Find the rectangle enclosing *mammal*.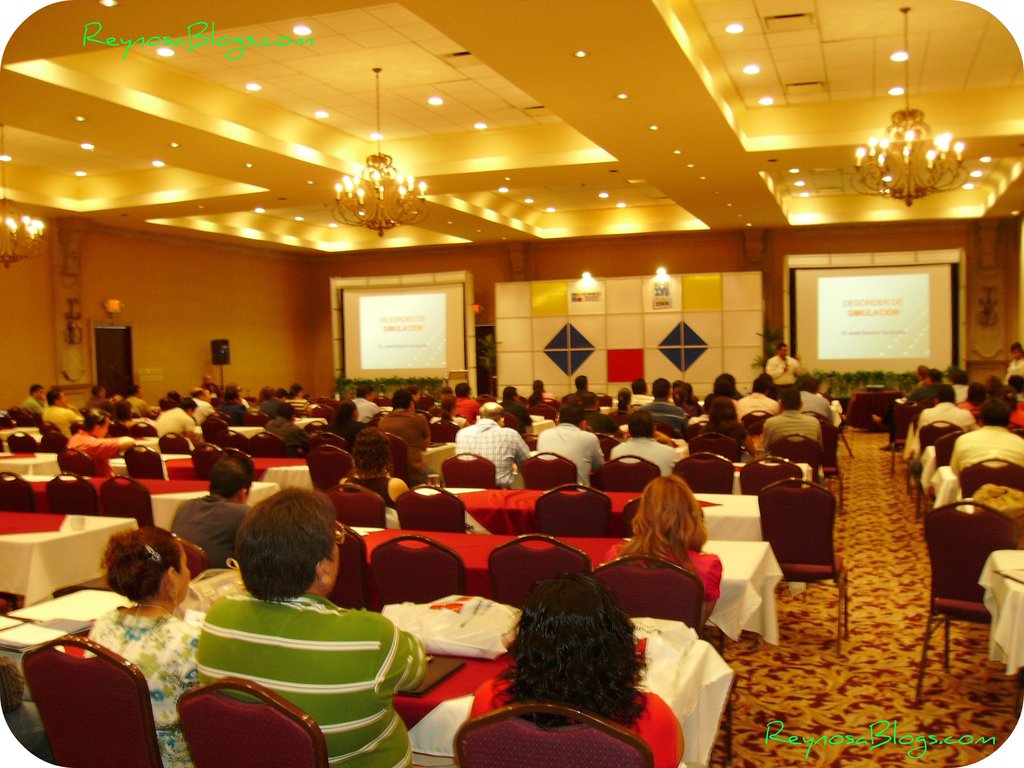
rect(37, 387, 78, 446).
